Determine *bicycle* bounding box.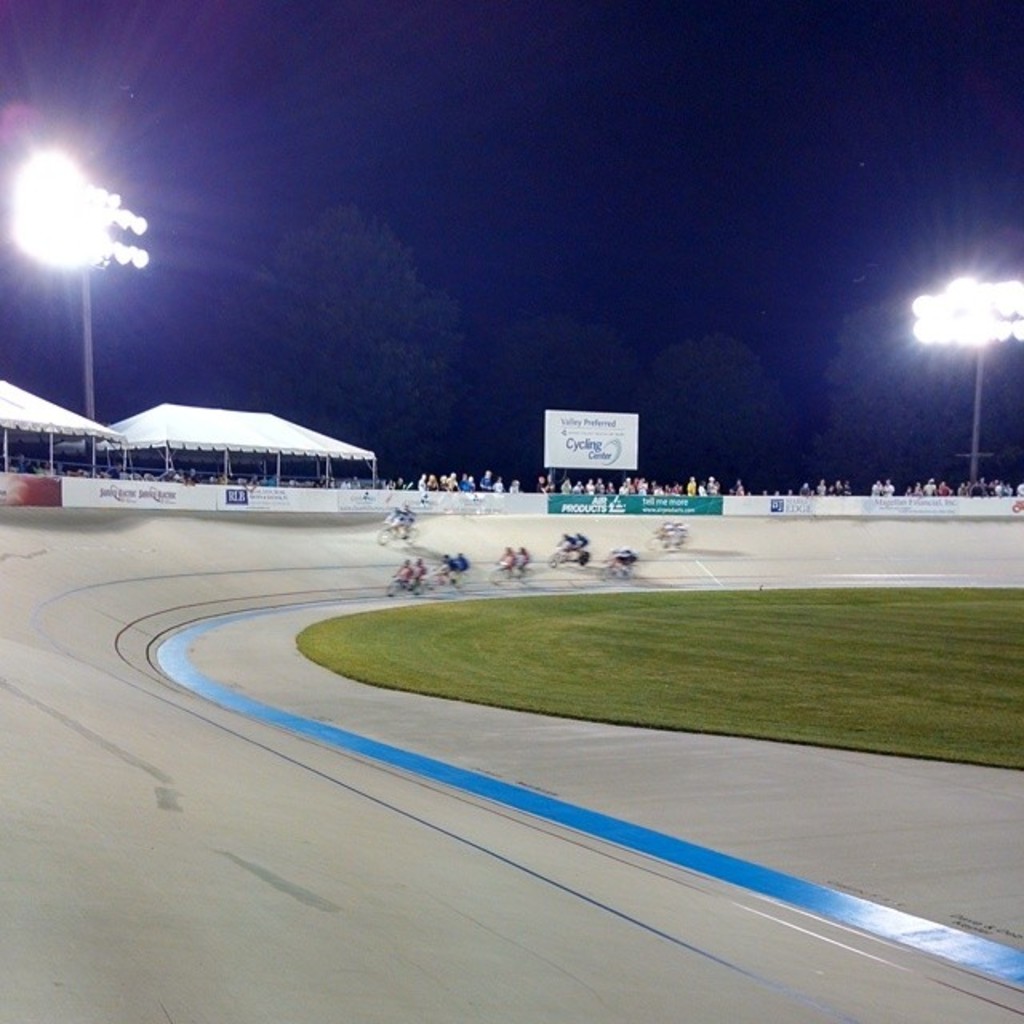
Determined: 595, 558, 642, 584.
